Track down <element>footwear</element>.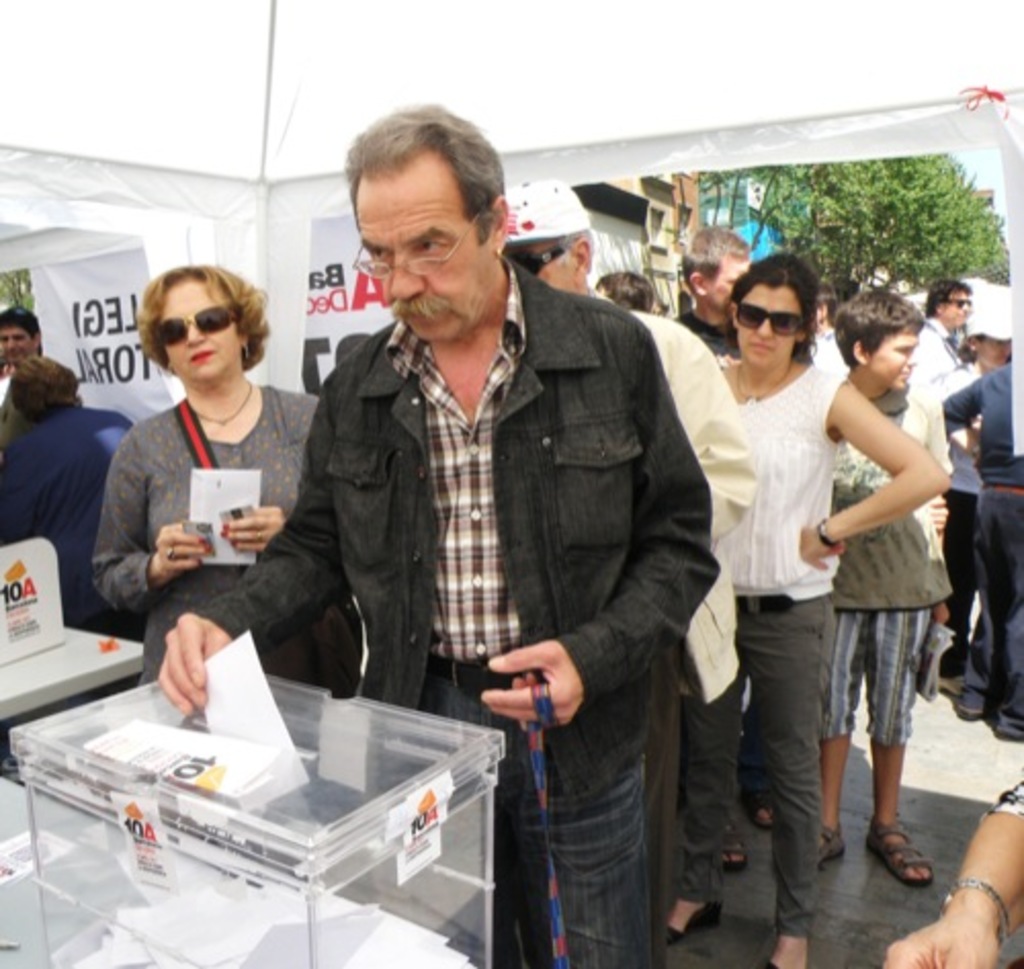
Tracked to locate(768, 959, 780, 967).
